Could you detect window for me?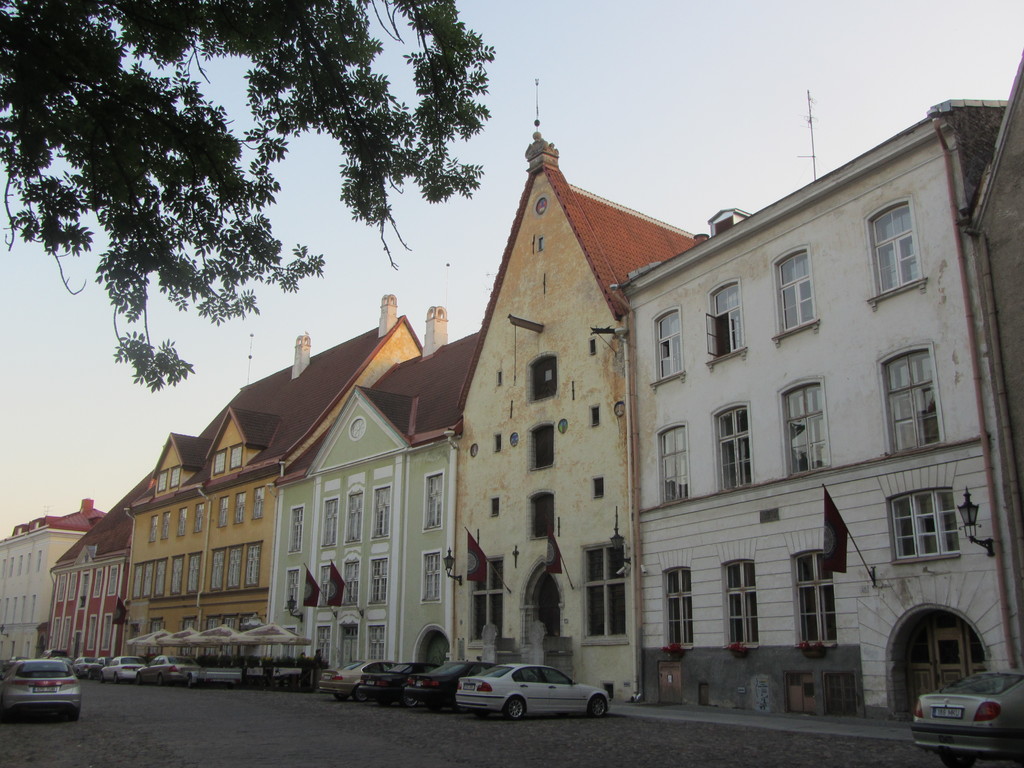
Detection result: box=[770, 246, 823, 348].
